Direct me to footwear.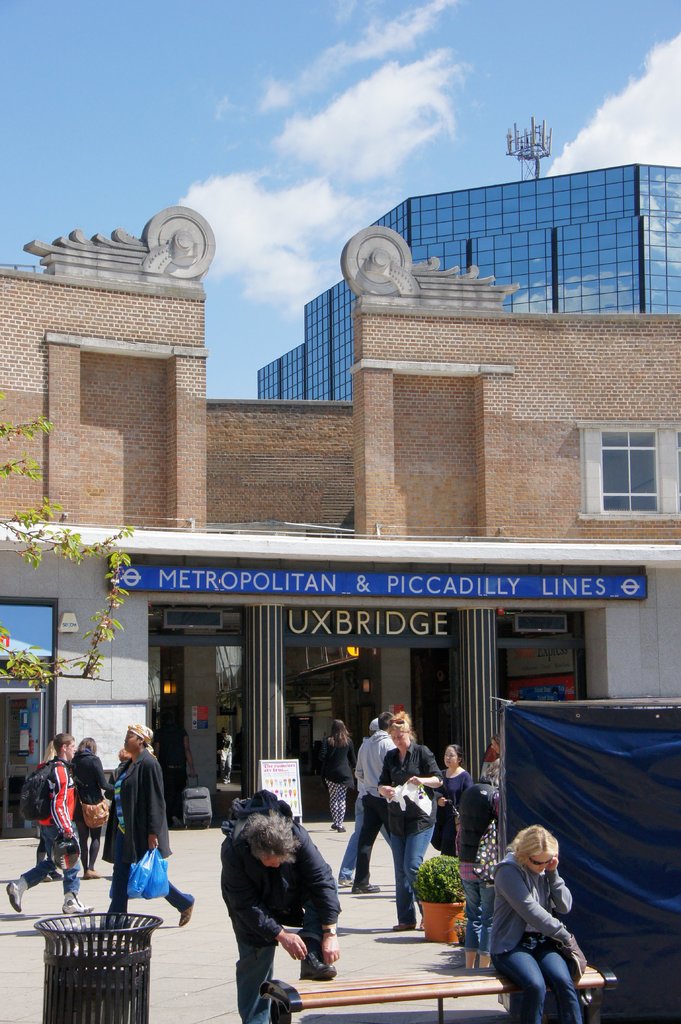
Direction: 7:876:28:915.
